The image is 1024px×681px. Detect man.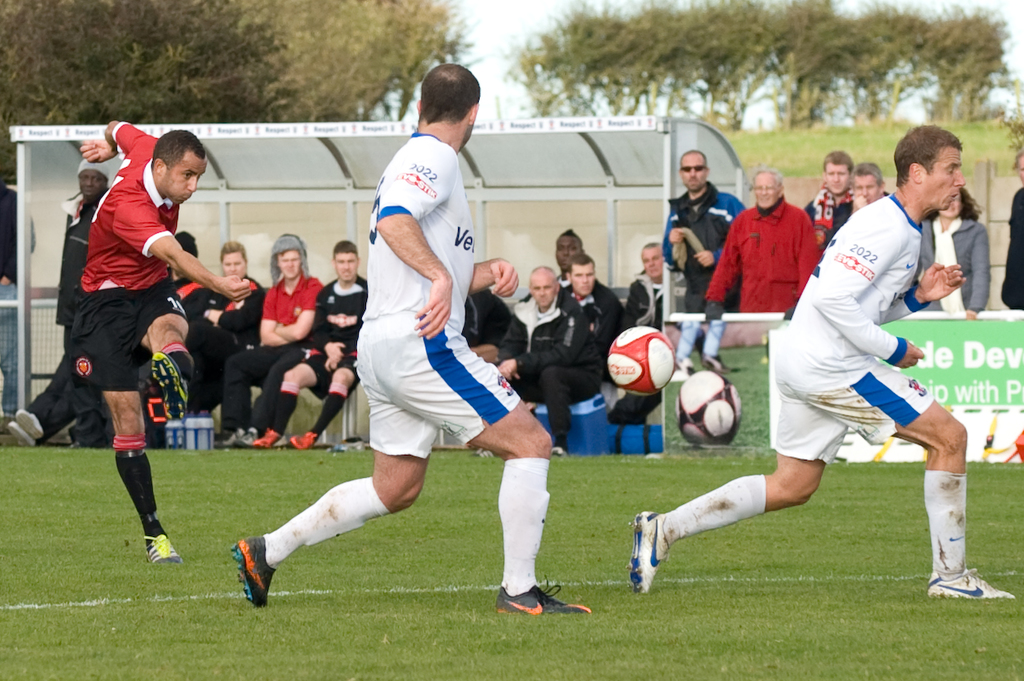
Detection: box(229, 58, 591, 614).
